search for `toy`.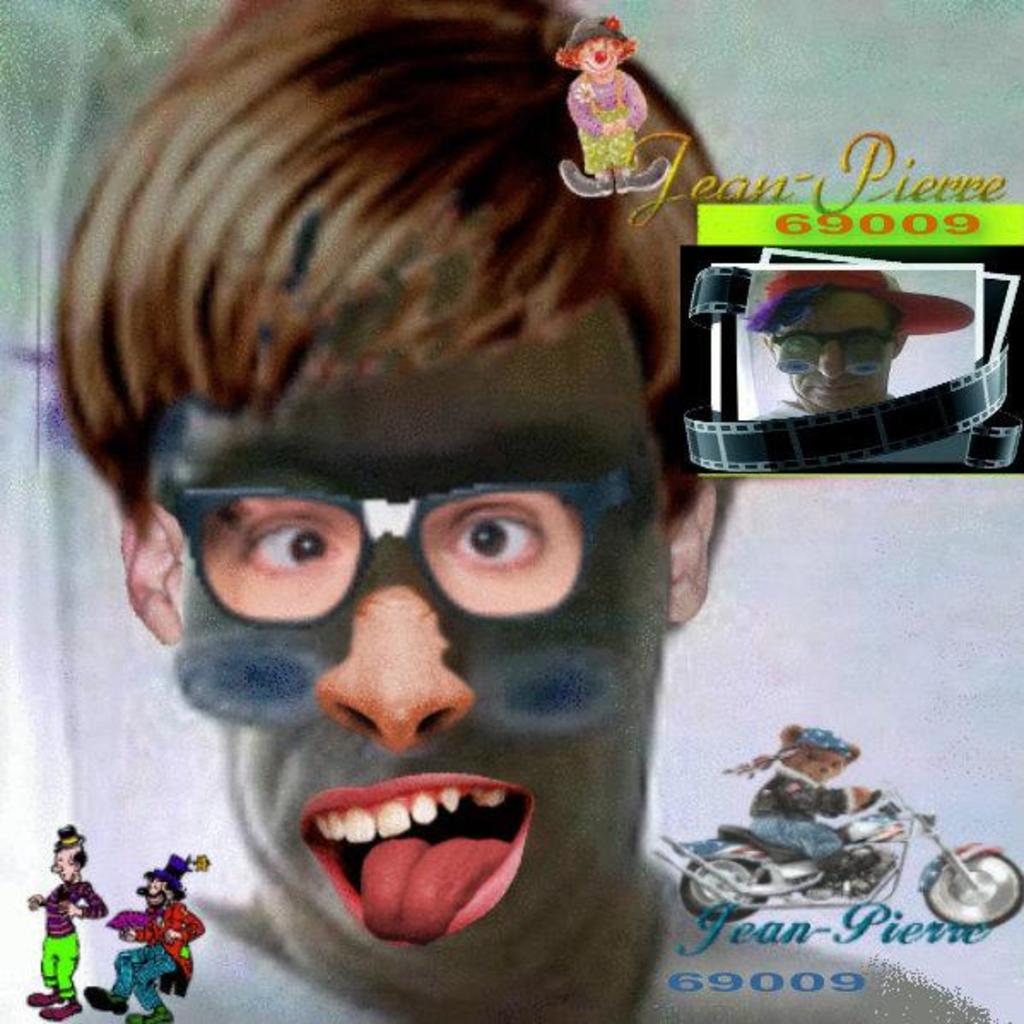
Found at bbox(104, 860, 183, 1009).
